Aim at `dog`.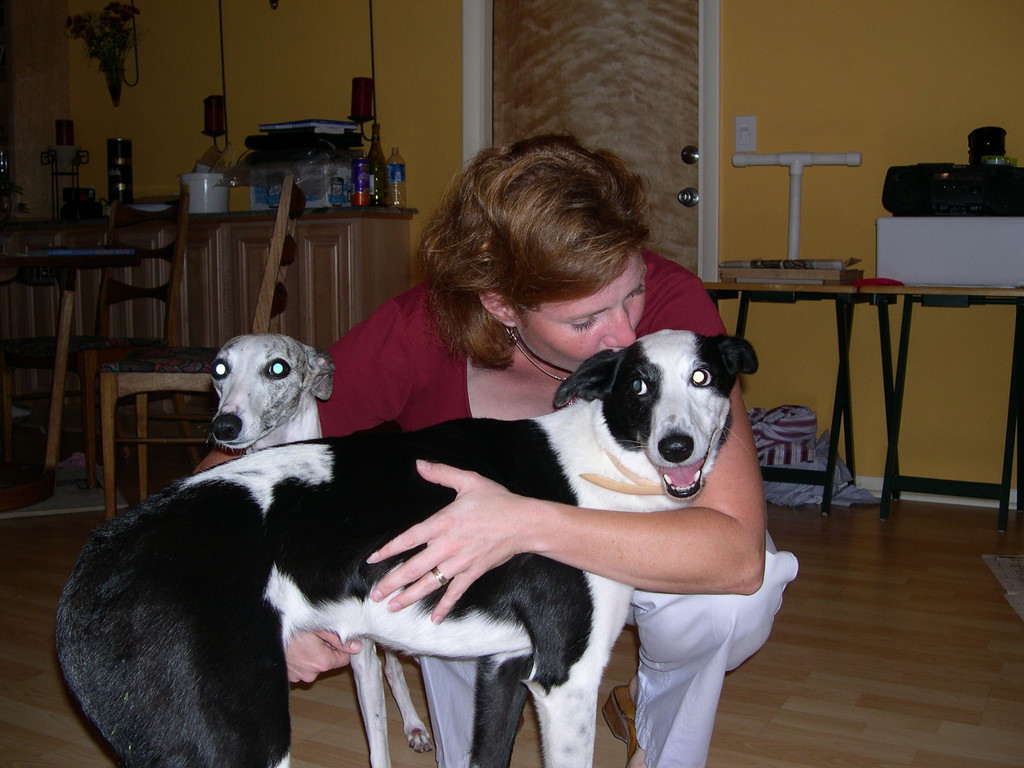
Aimed at [left=213, top=333, right=433, bottom=767].
